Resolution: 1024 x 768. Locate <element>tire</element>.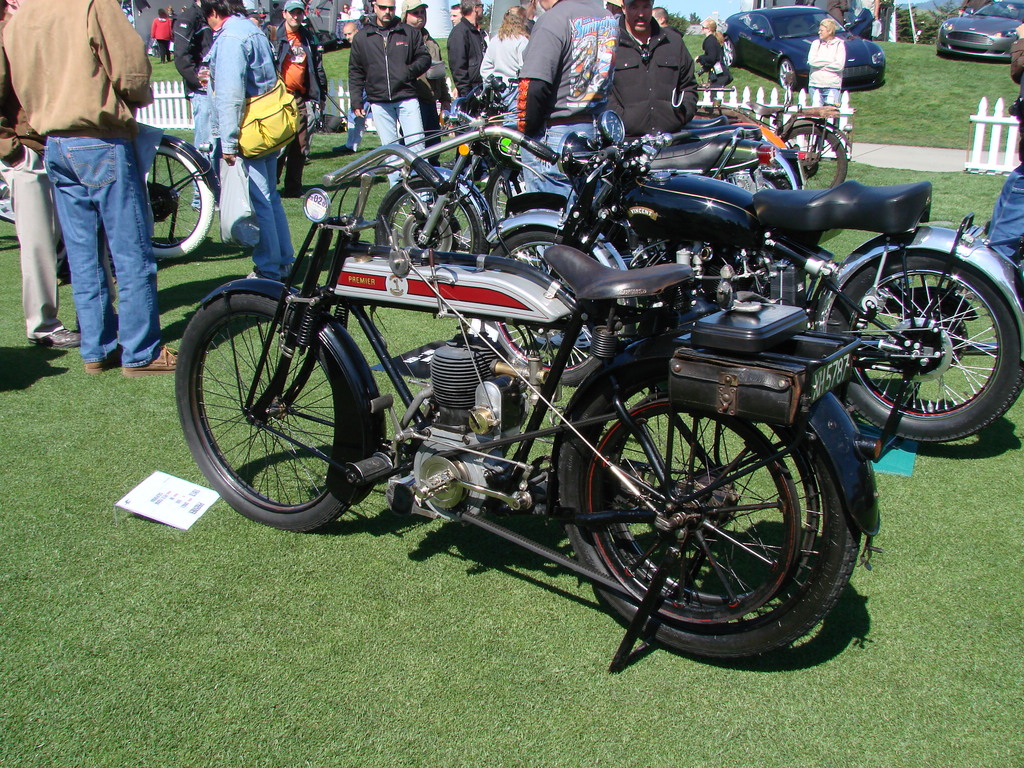
<bbox>781, 126, 847, 190</bbox>.
